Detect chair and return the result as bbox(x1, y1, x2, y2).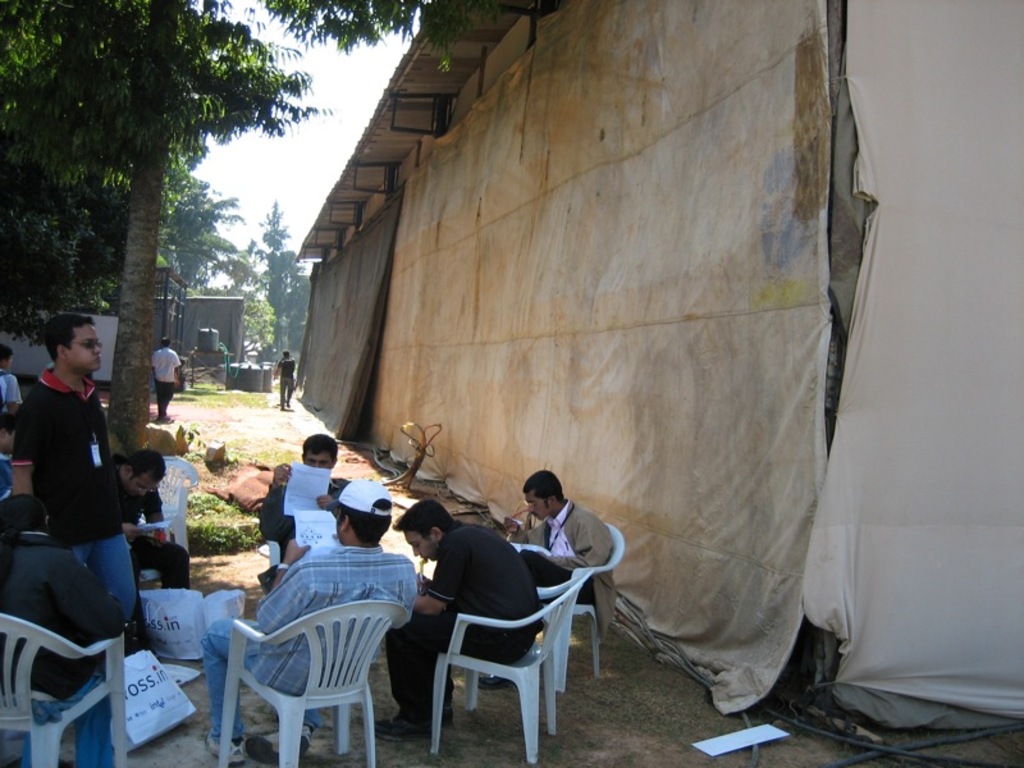
bbox(262, 541, 288, 567).
